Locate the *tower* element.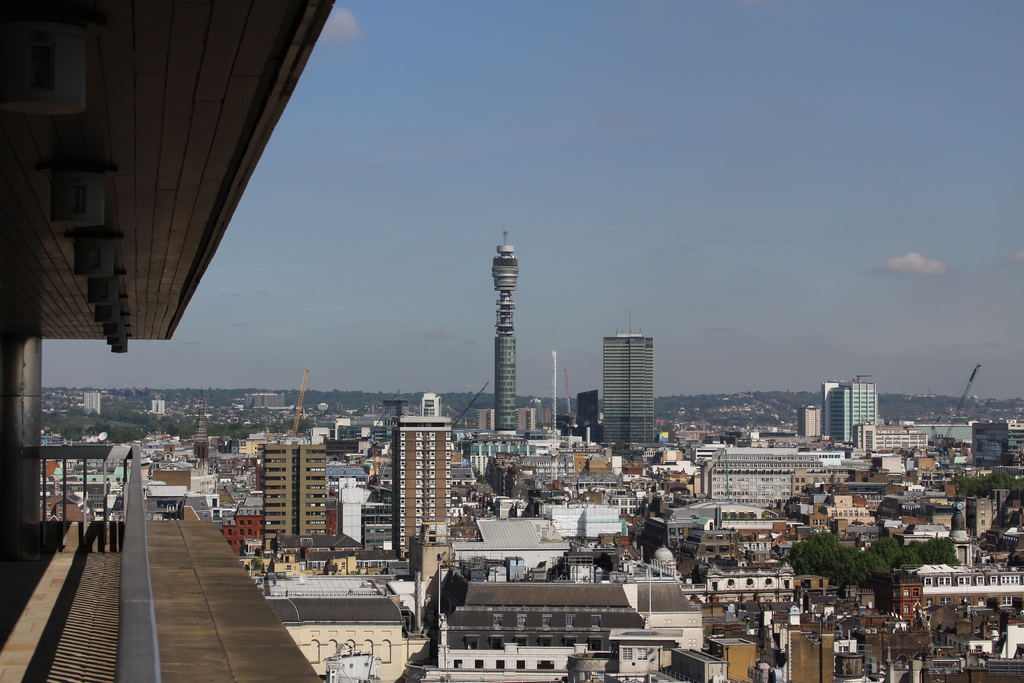
Element bbox: select_region(601, 302, 656, 457).
